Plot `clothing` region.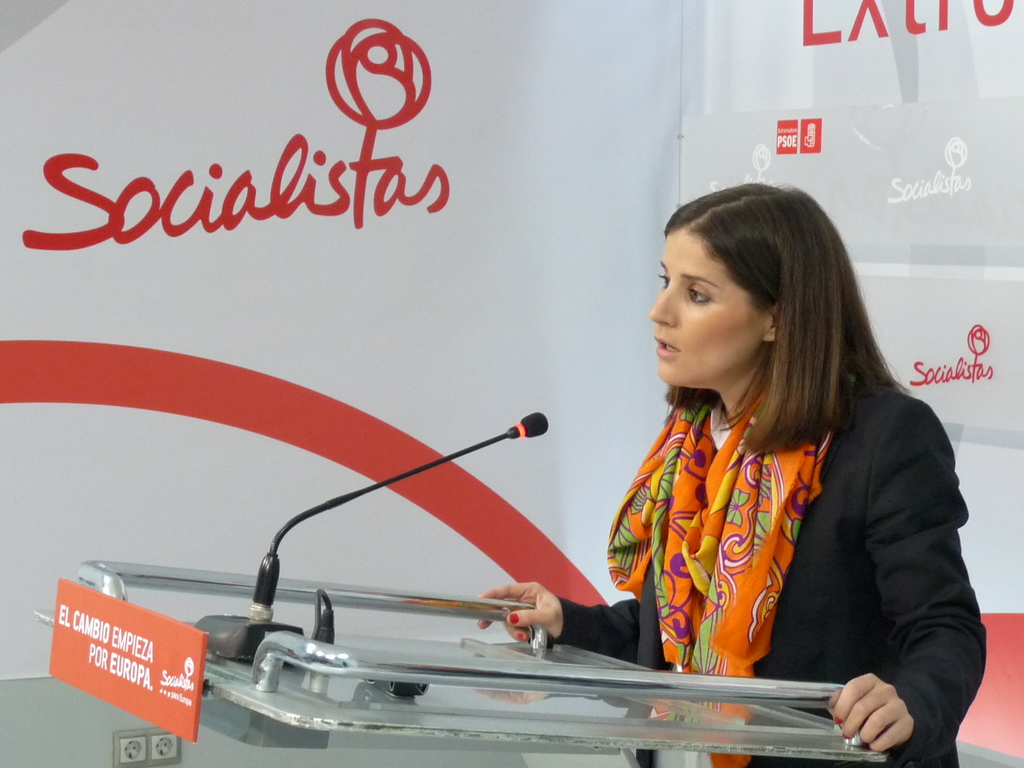
Plotted at BBox(591, 333, 968, 718).
